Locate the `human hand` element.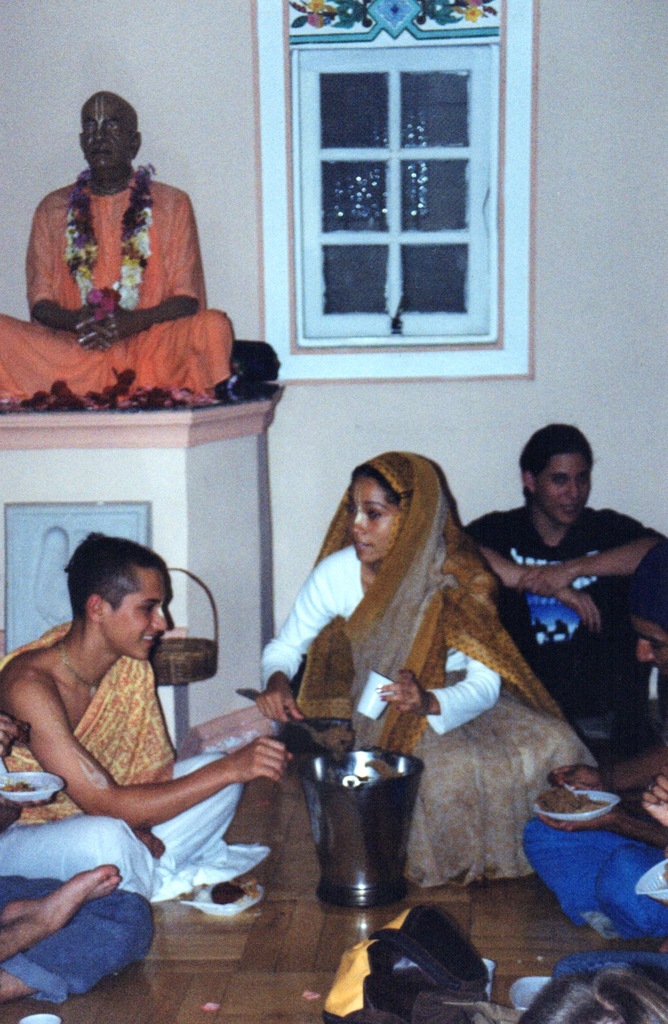
Element bbox: select_region(516, 564, 575, 598).
